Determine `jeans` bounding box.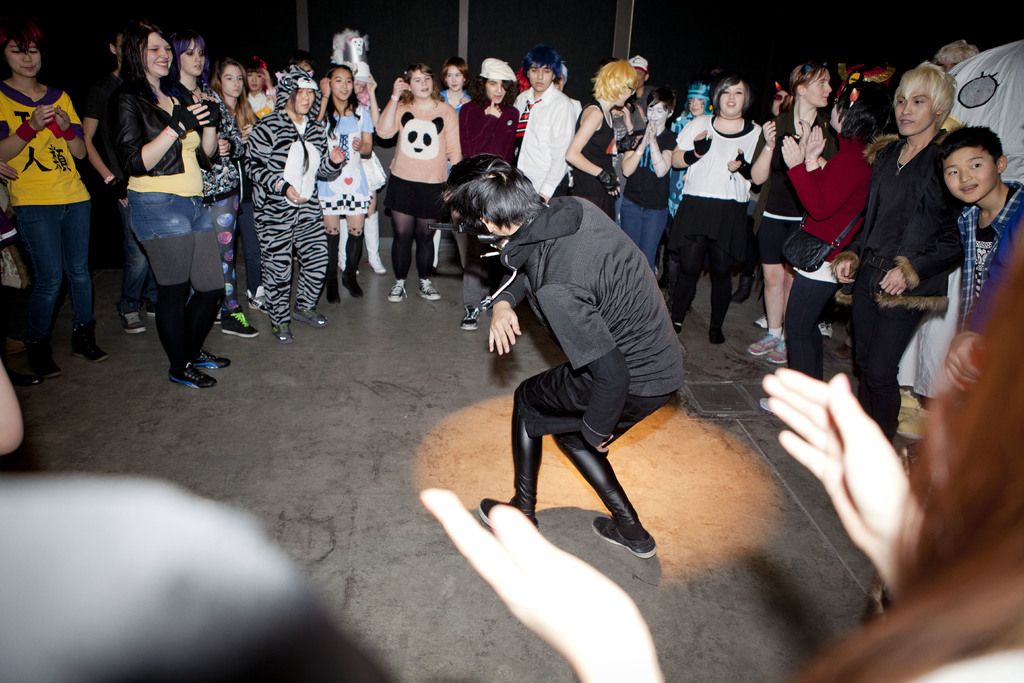
Determined: 612 194 670 267.
